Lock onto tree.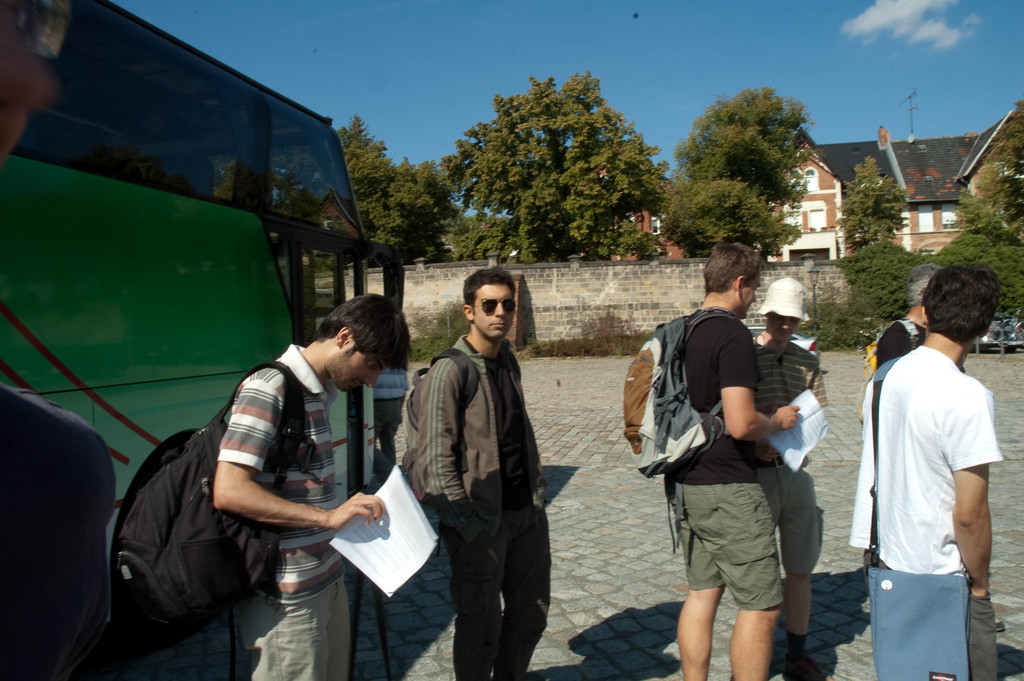
Locked: bbox(441, 72, 671, 261).
